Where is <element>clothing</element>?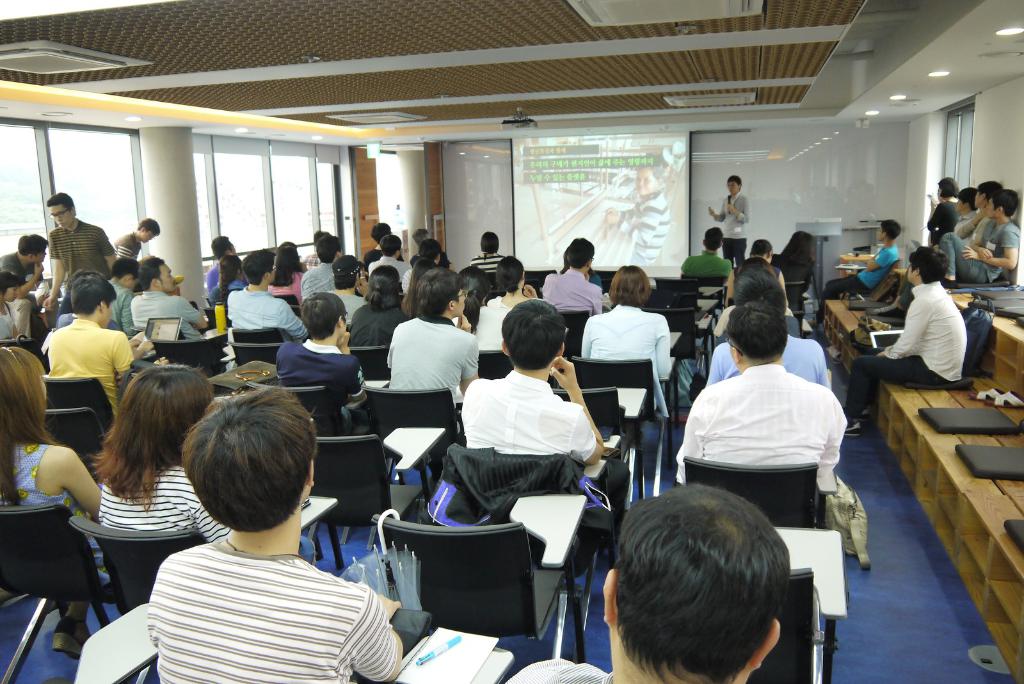
<bbox>212, 277, 248, 305</bbox>.
